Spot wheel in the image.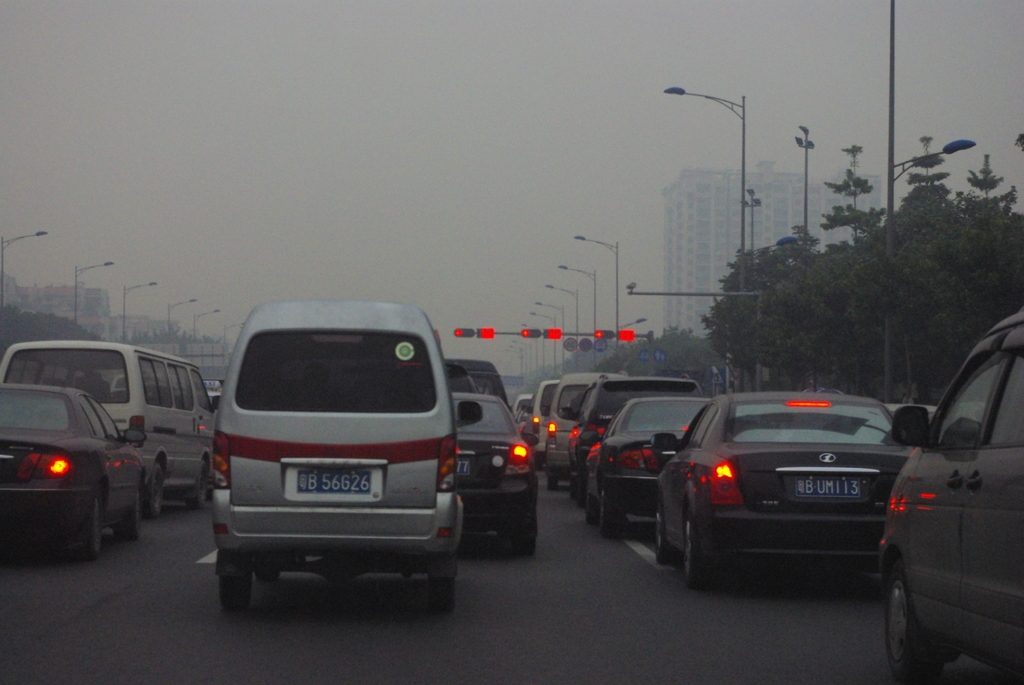
wheel found at 220:567:250:611.
